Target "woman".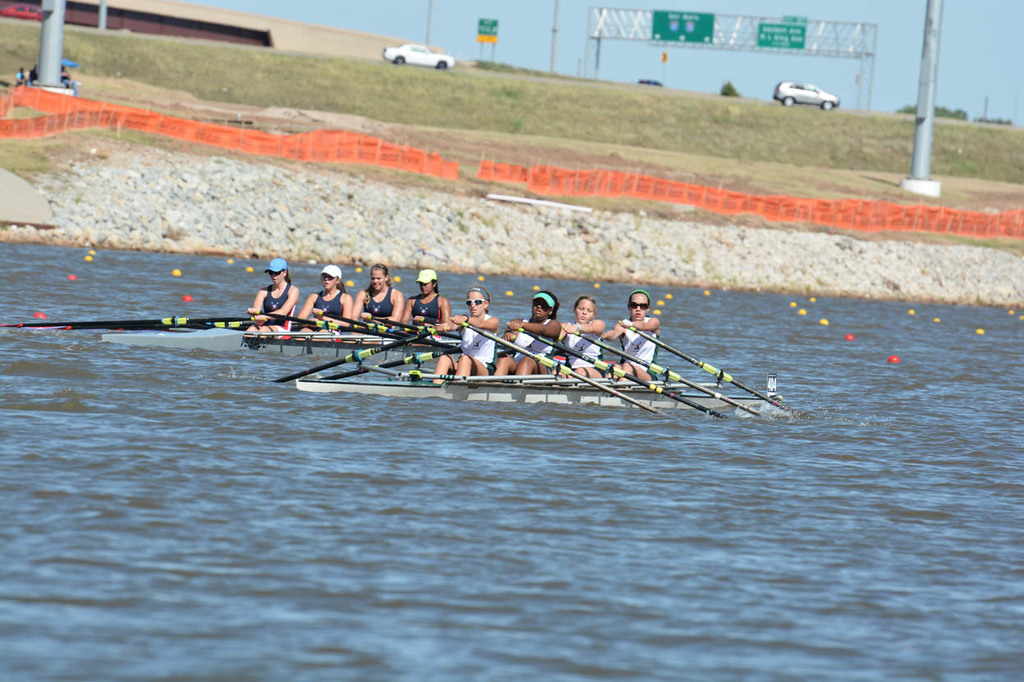
Target region: {"left": 563, "top": 298, "right": 607, "bottom": 377}.
